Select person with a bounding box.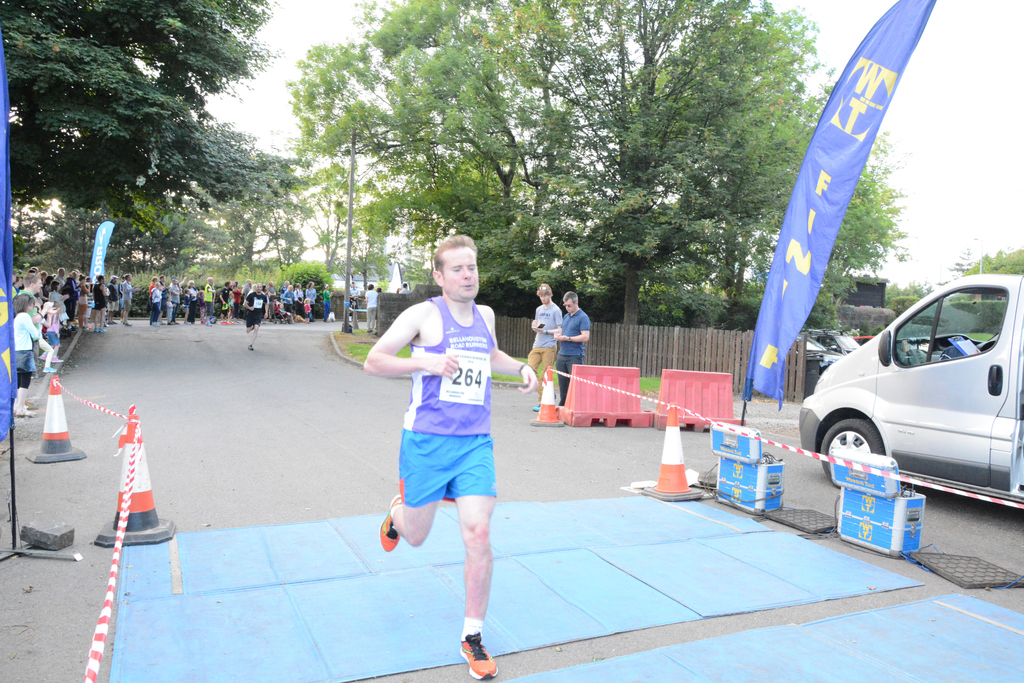
crop(196, 289, 207, 322).
